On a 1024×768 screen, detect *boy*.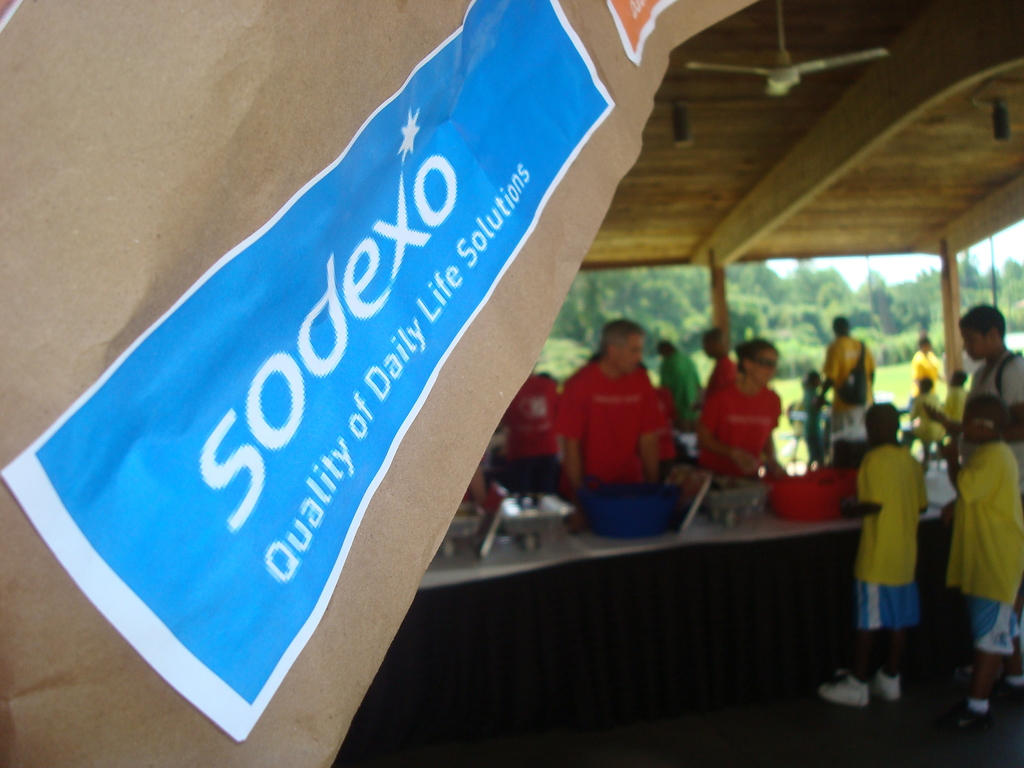
(812, 401, 933, 708).
